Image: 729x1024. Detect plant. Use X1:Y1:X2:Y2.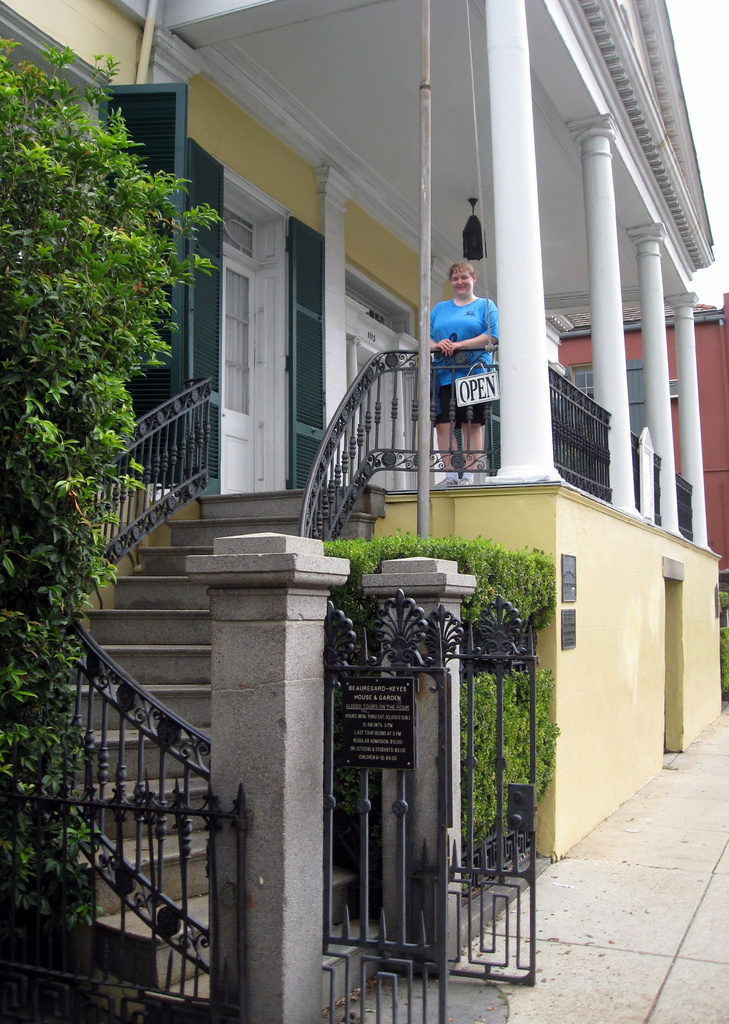
324:533:557:831.
